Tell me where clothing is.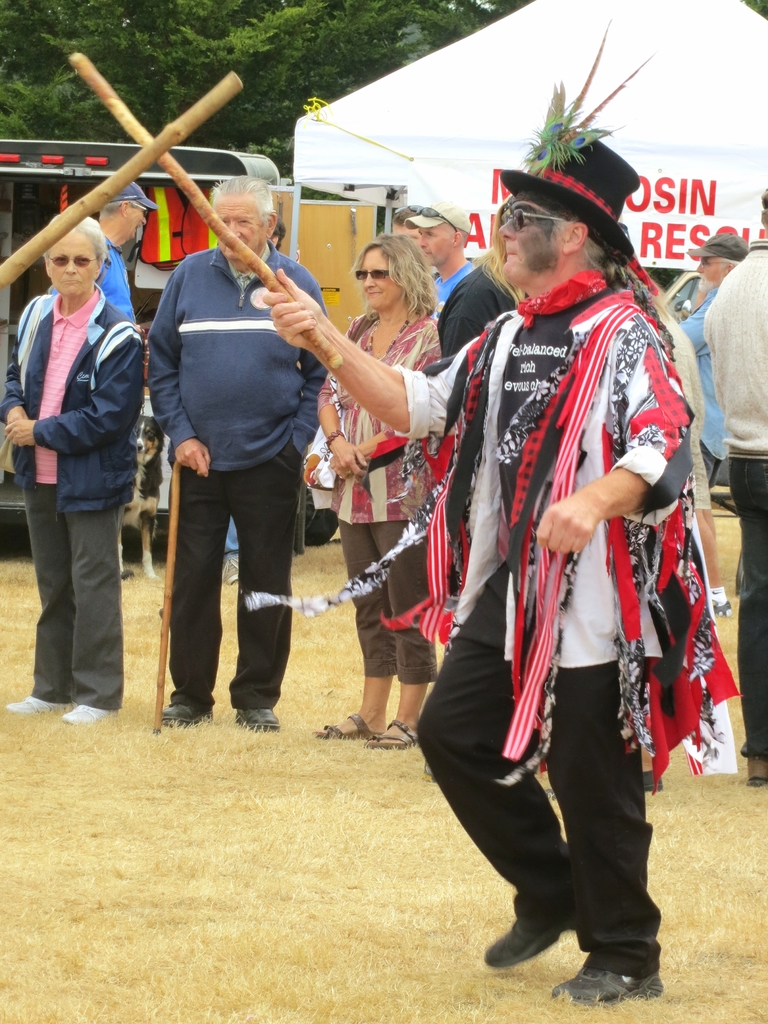
clothing is at 653:307:713:512.
